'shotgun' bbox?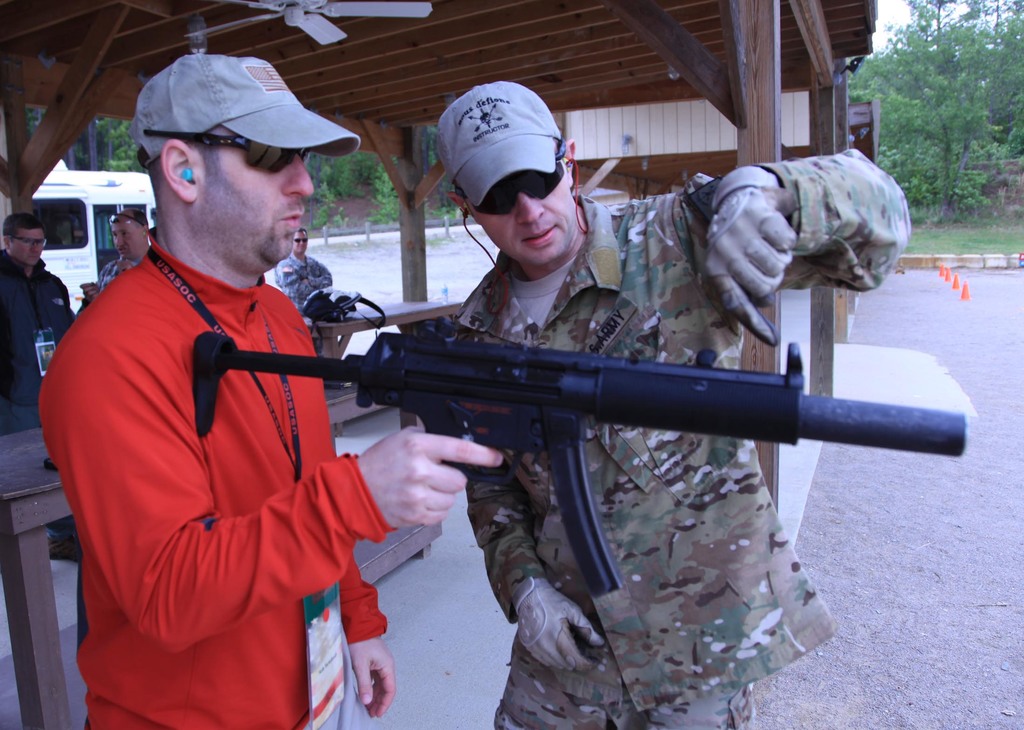
{"left": 46, "top": 196, "right": 922, "bottom": 633}
